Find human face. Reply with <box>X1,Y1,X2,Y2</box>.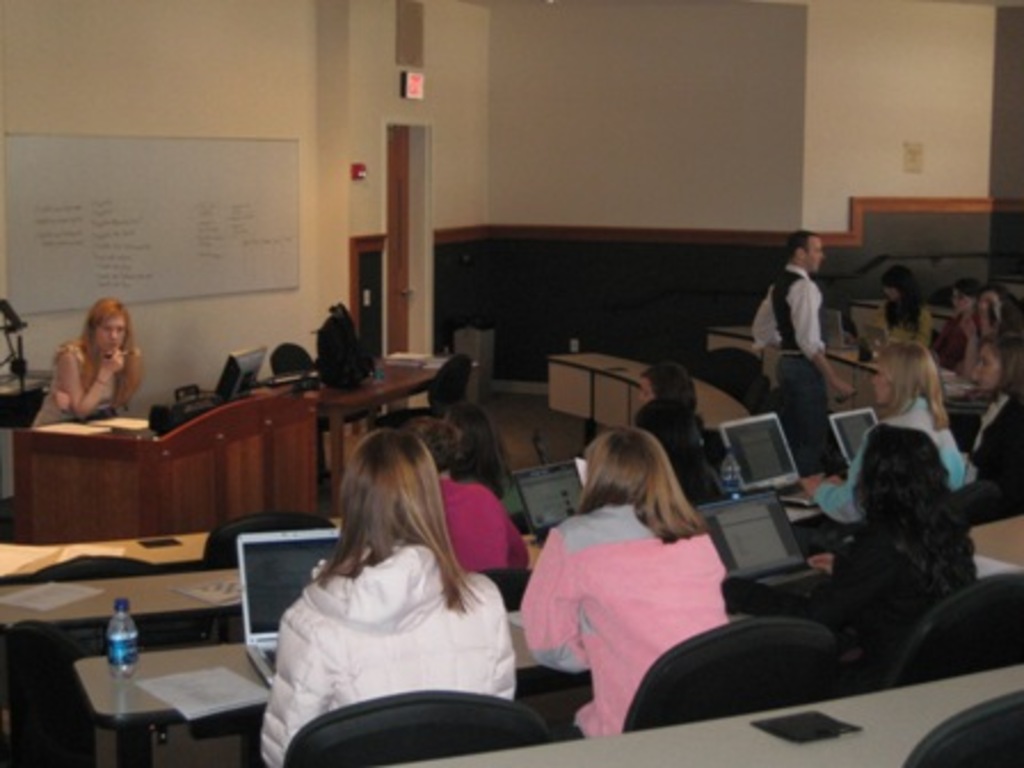
<box>969,341,1003,393</box>.
